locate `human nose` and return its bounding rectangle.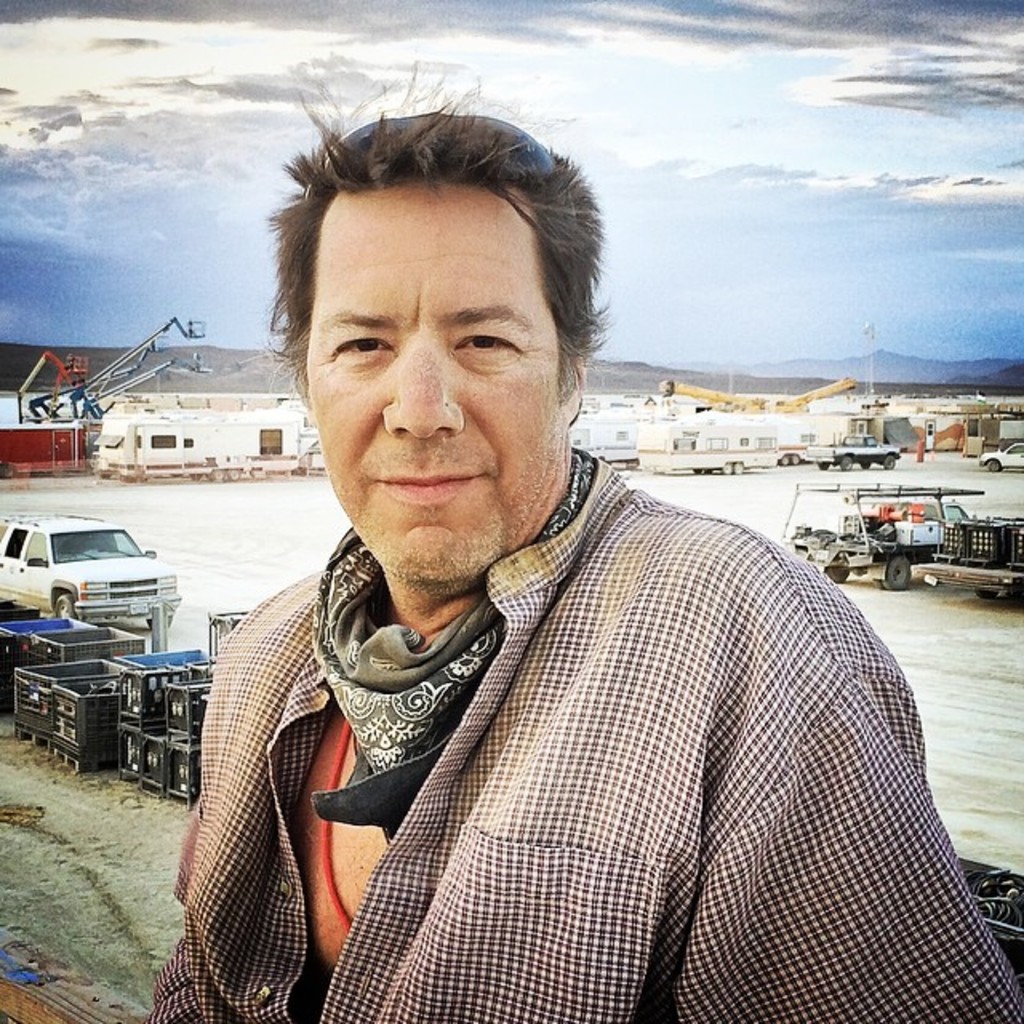
detection(384, 331, 467, 442).
